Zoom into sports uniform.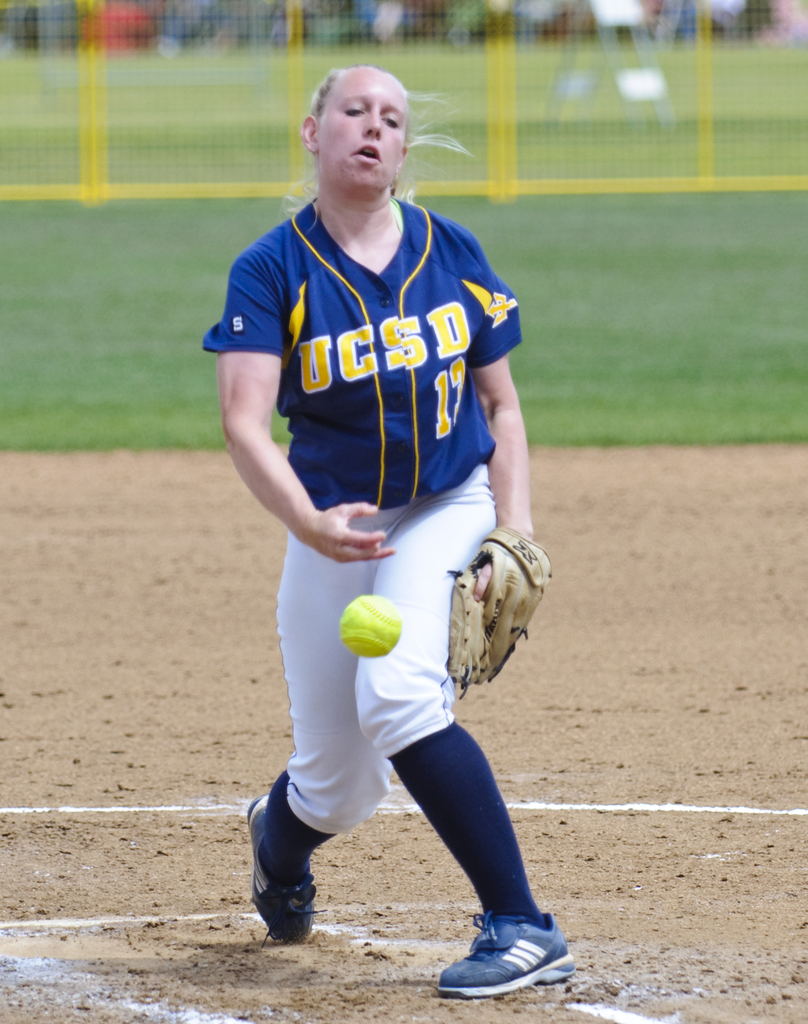
Zoom target: left=198, top=196, right=554, bottom=994.
